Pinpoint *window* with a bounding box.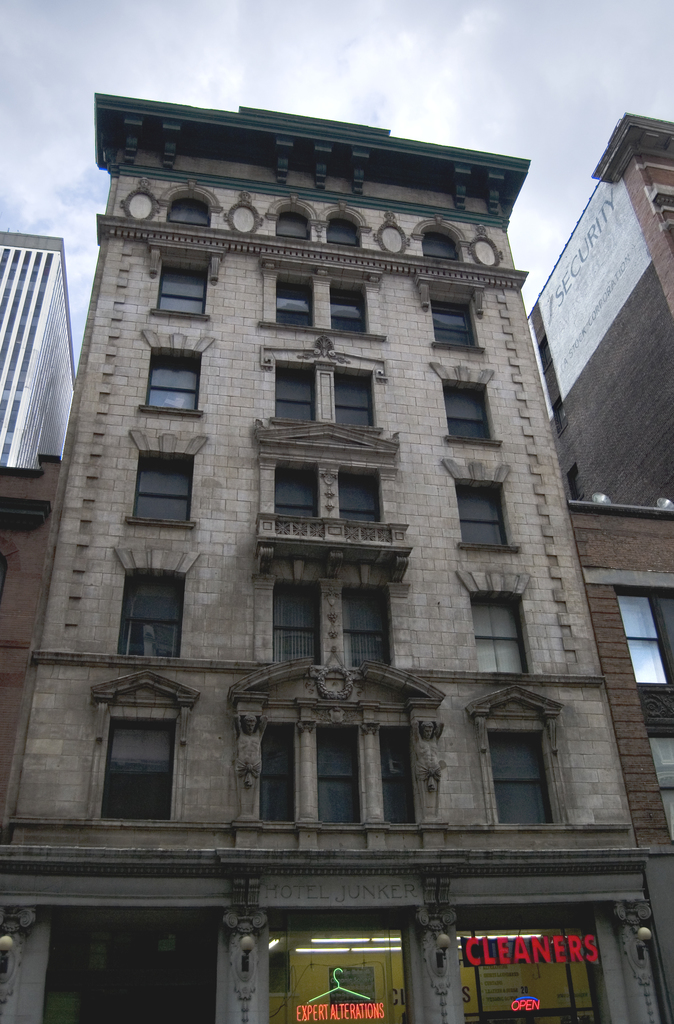
detection(88, 716, 179, 819).
